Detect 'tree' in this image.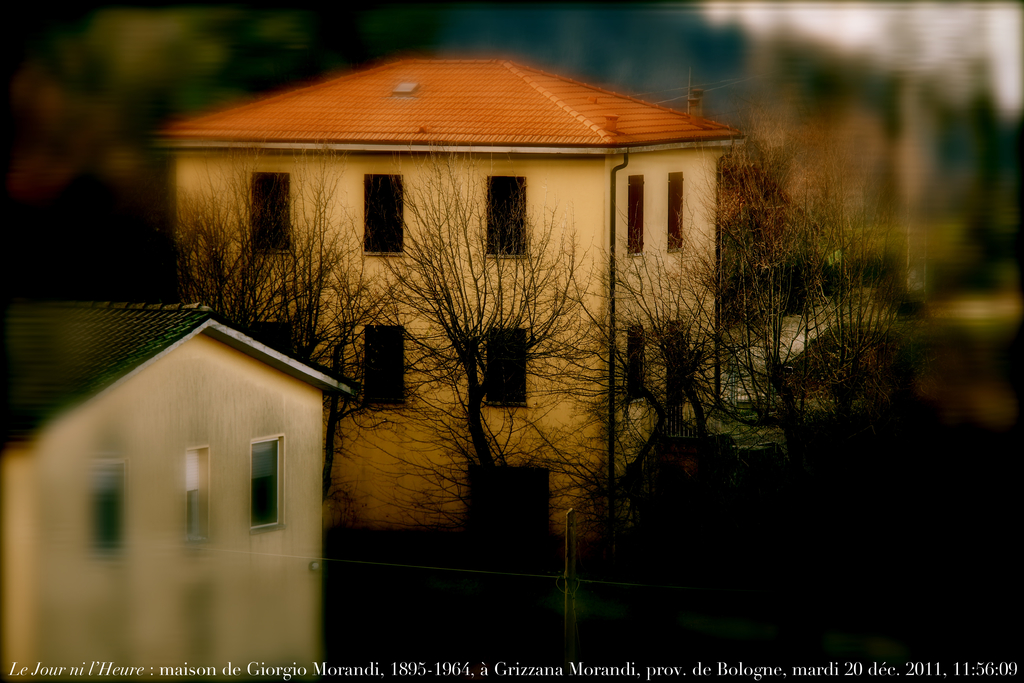
Detection: (364,163,586,531).
